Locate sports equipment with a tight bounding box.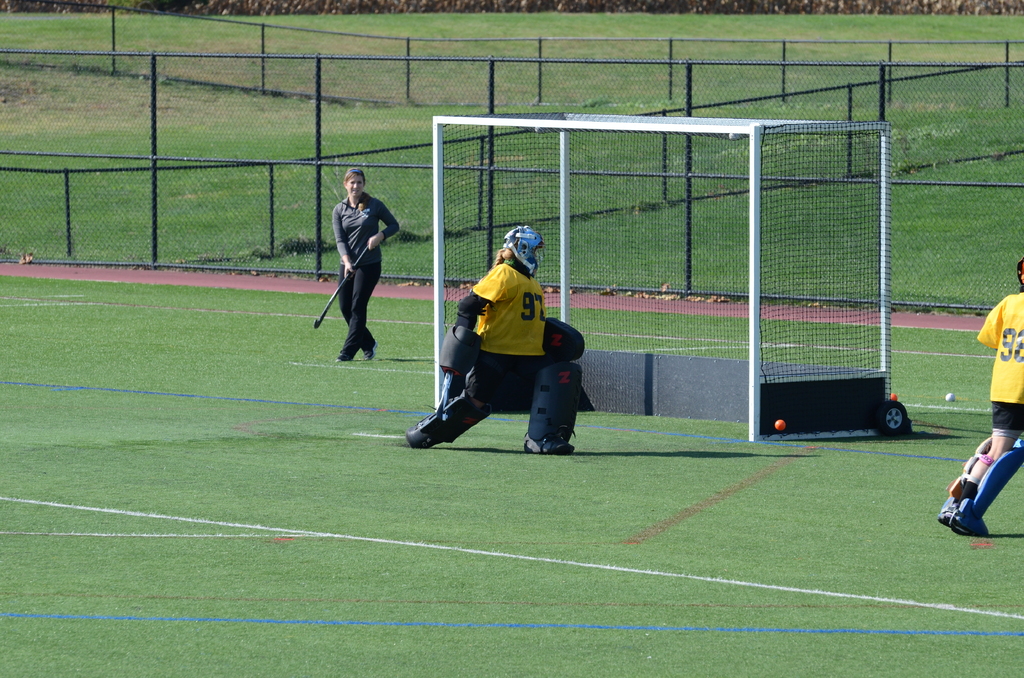
(left=436, top=322, right=488, bottom=378).
